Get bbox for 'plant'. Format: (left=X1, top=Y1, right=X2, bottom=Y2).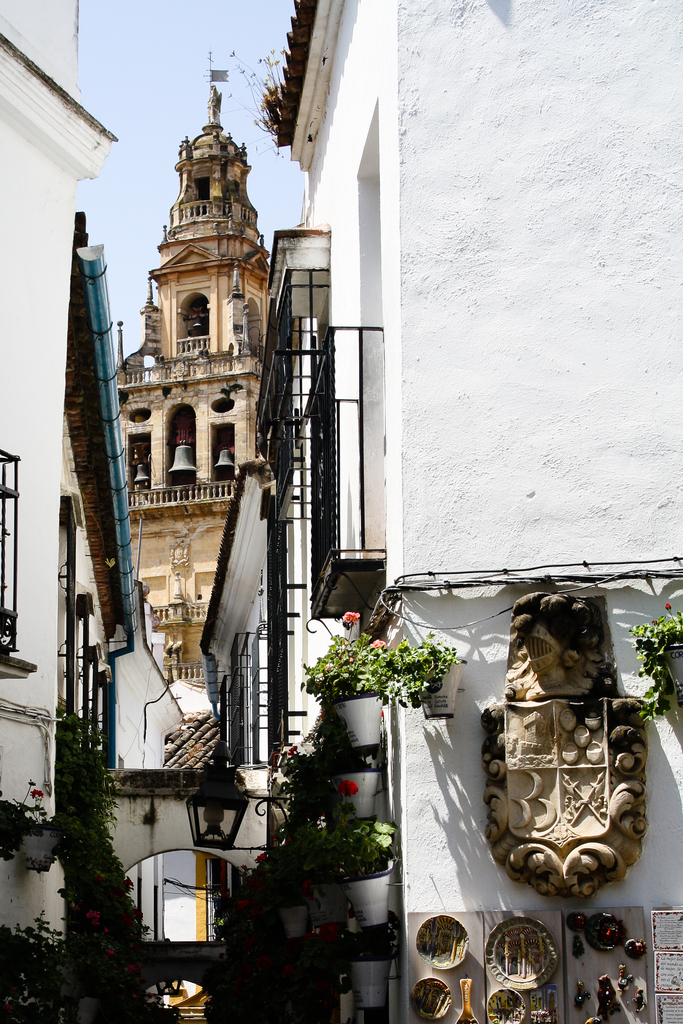
(left=628, top=602, right=682, bottom=723).
